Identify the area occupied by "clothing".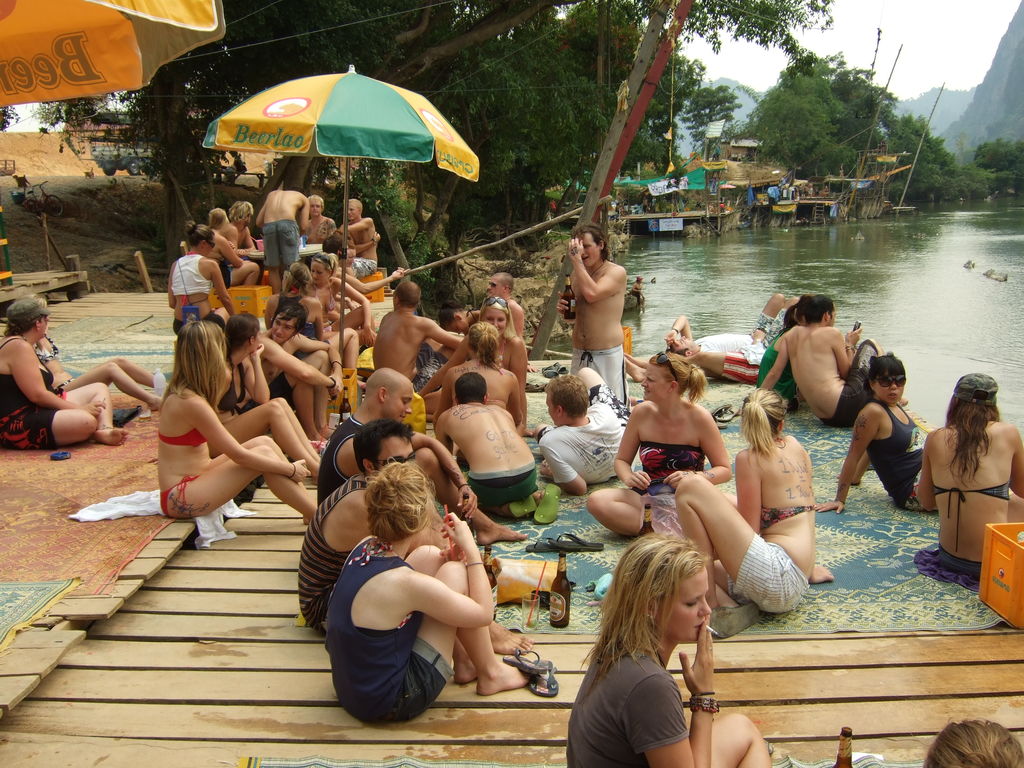
Area: {"x1": 296, "y1": 466, "x2": 393, "y2": 626}.
